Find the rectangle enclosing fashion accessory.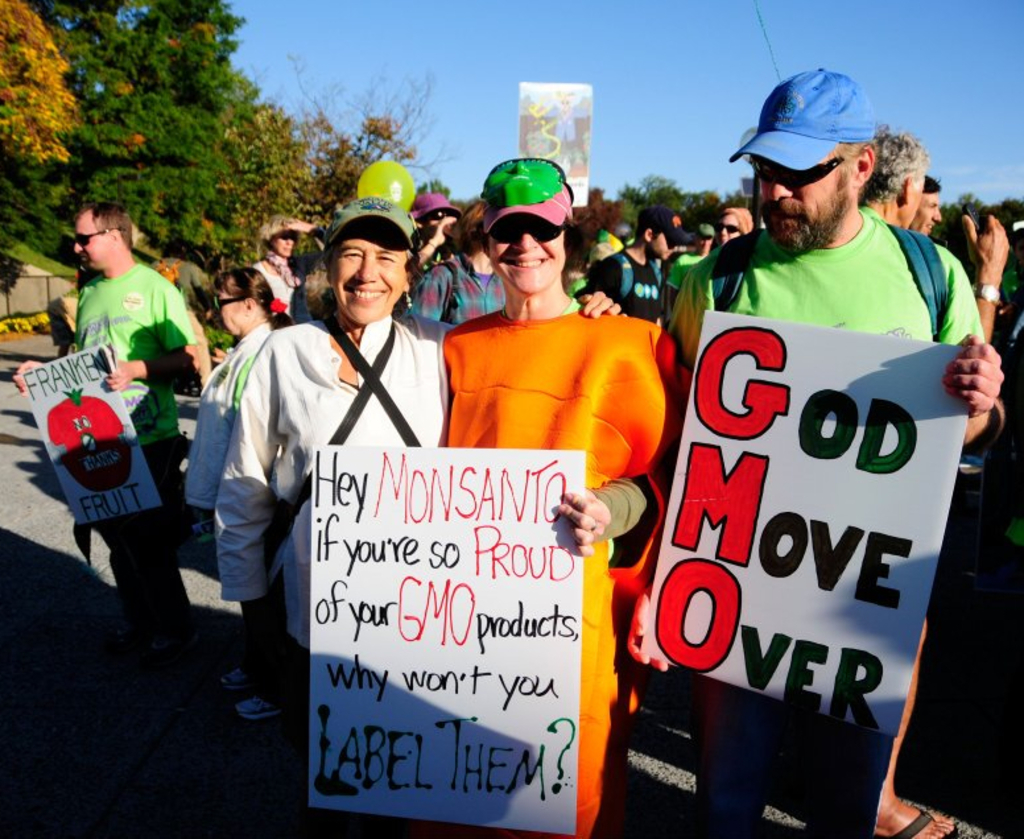
crop(410, 197, 466, 222).
